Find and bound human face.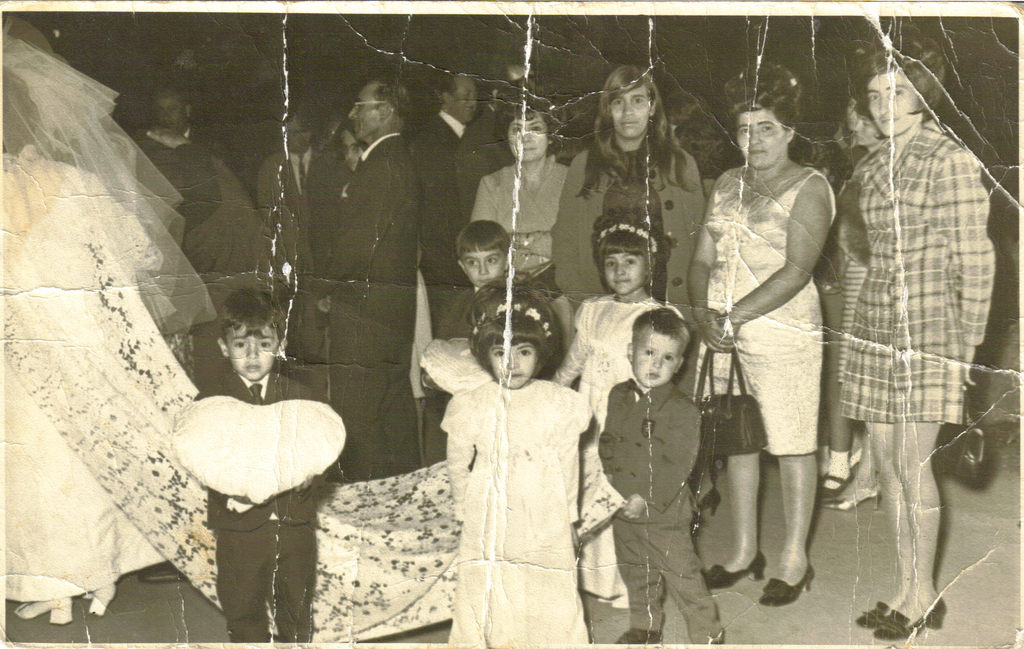
Bound: [229,328,273,379].
